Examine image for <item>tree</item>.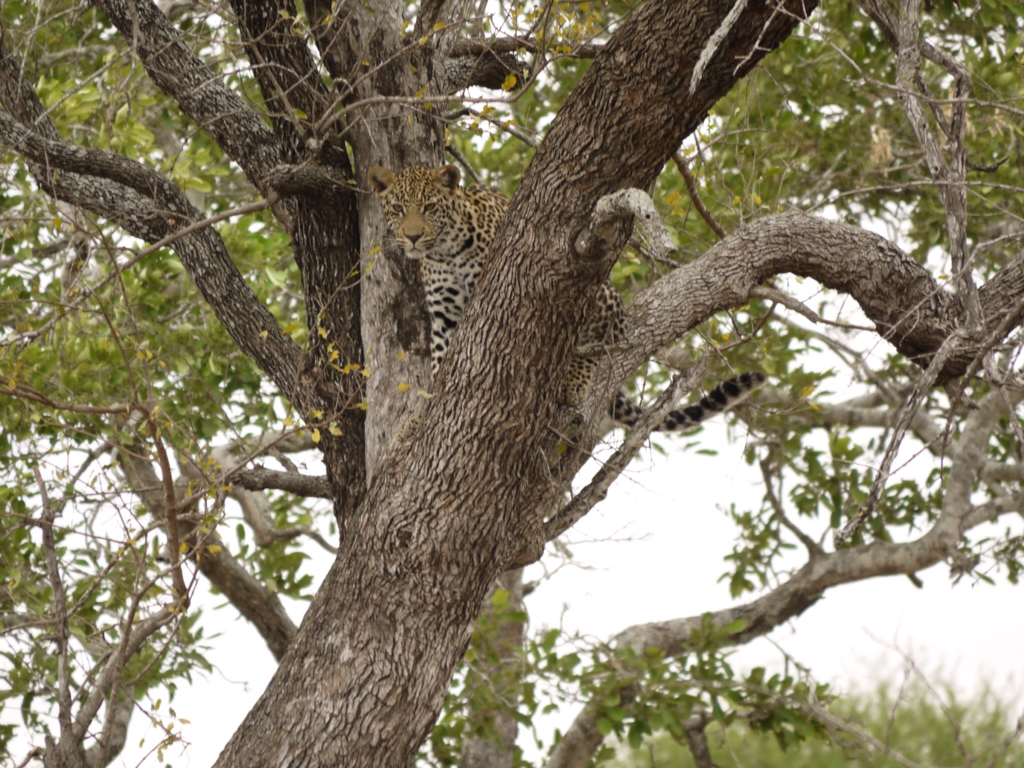
Examination result: bbox=[0, 179, 1023, 767].
